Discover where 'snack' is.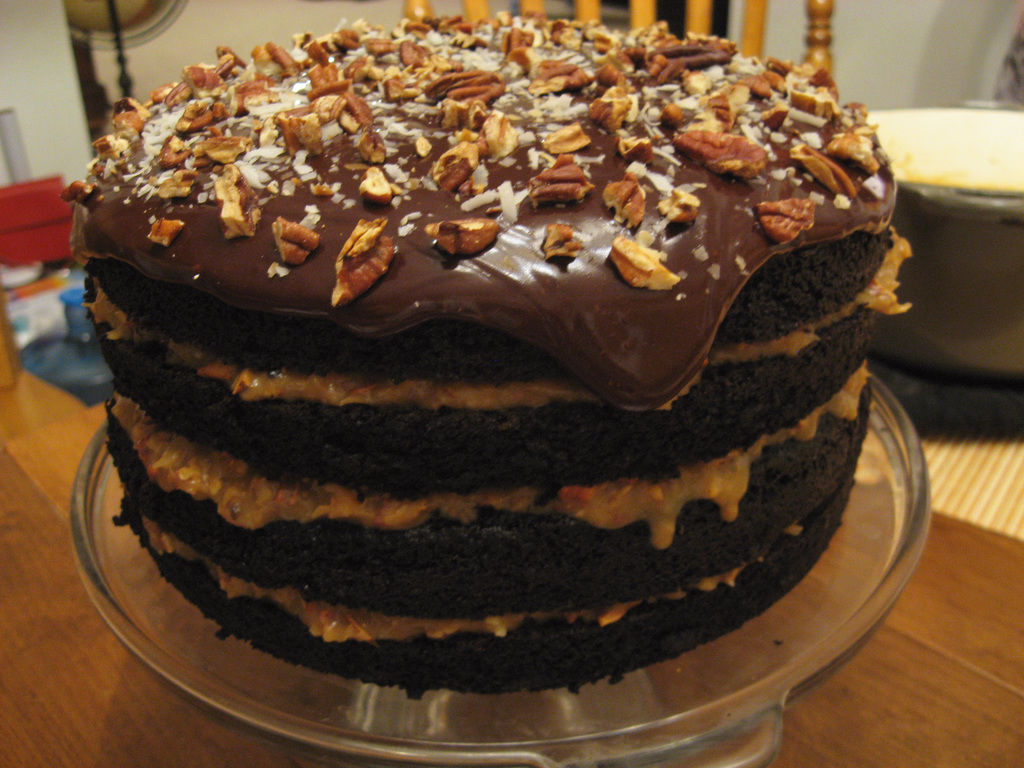
Discovered at {"left": 99, "top": 67, "right": 895, "bottom": 531}.
